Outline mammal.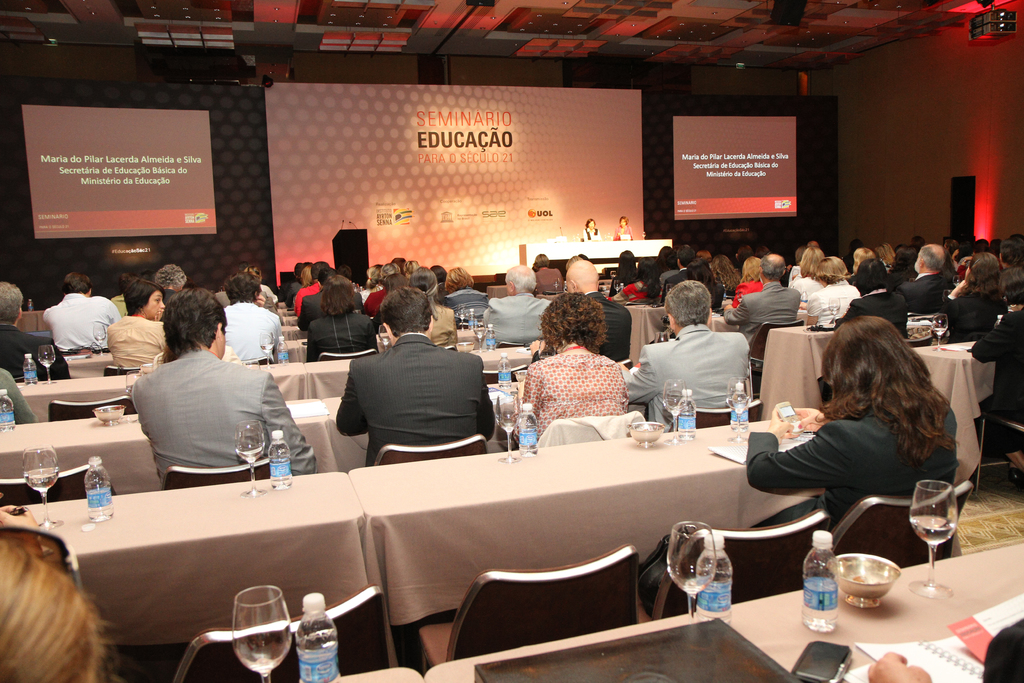
Outline: 221/267/283/362.
